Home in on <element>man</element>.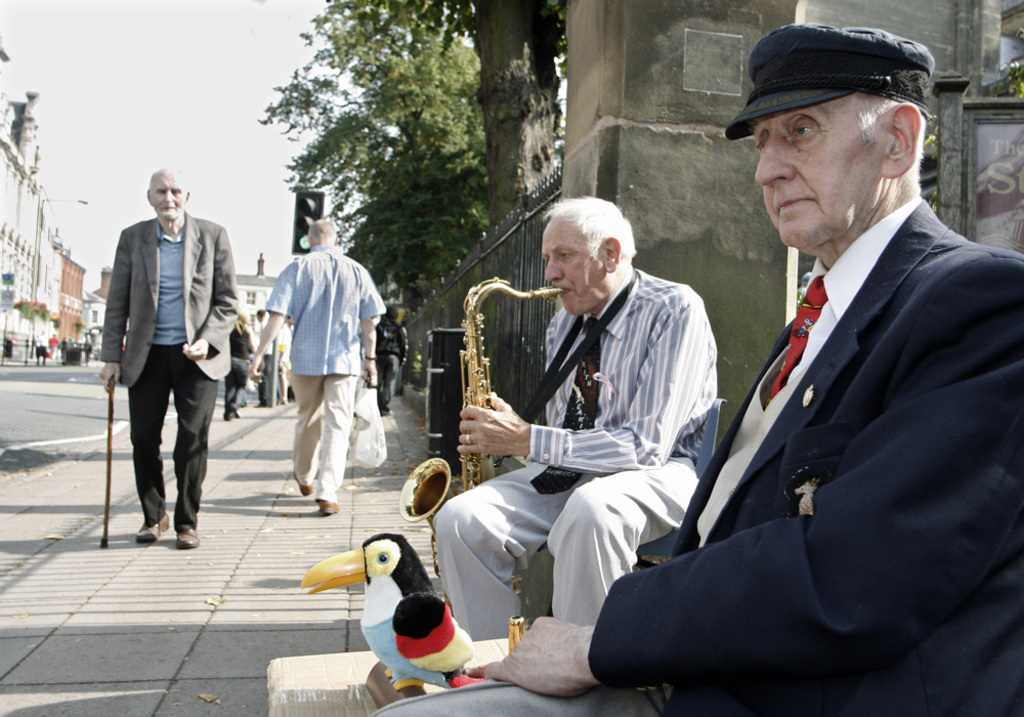
Homed in at box=[432, 195, 728, 642].
